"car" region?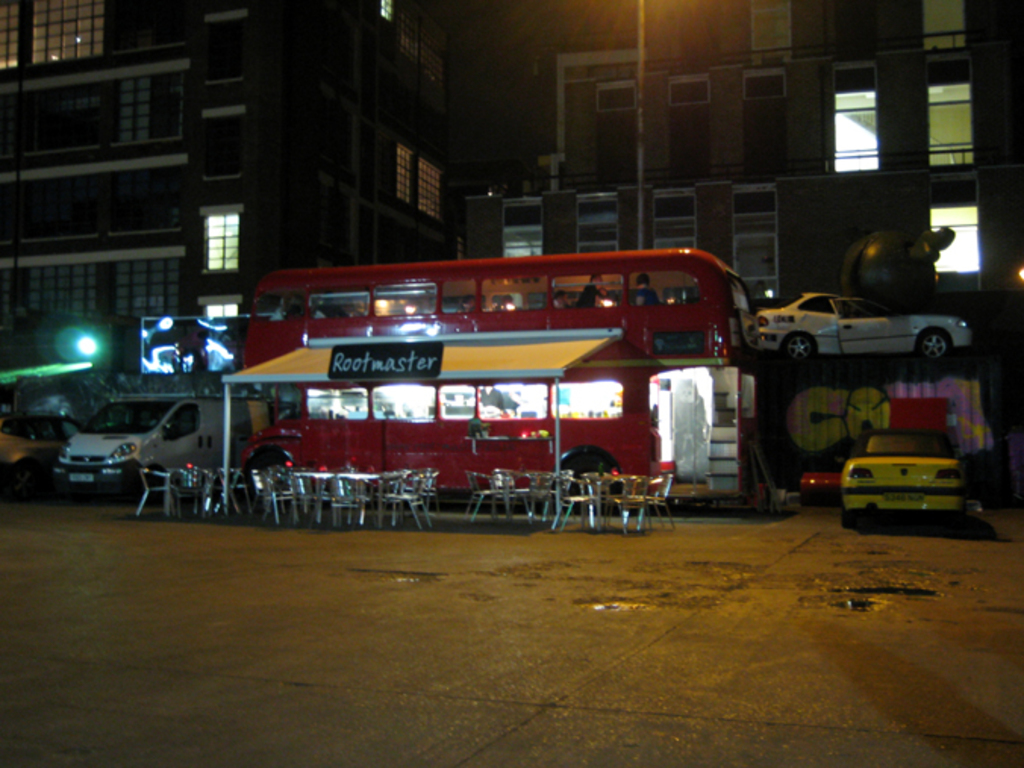
box(800, 400, 953, 510)
